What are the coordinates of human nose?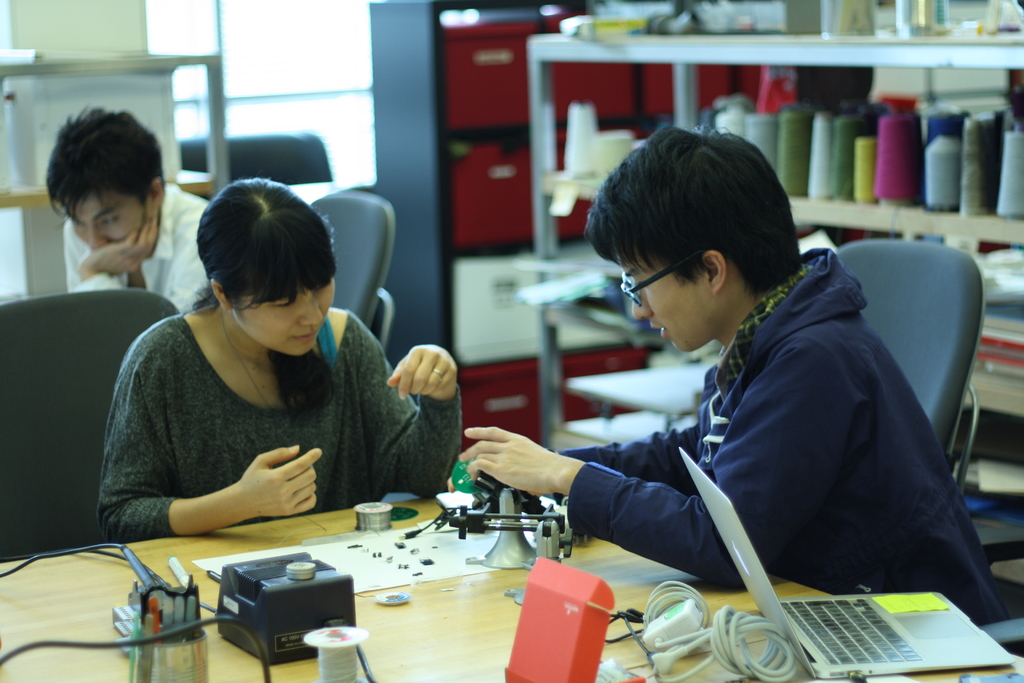
box=[89, 223, 108, 249].
